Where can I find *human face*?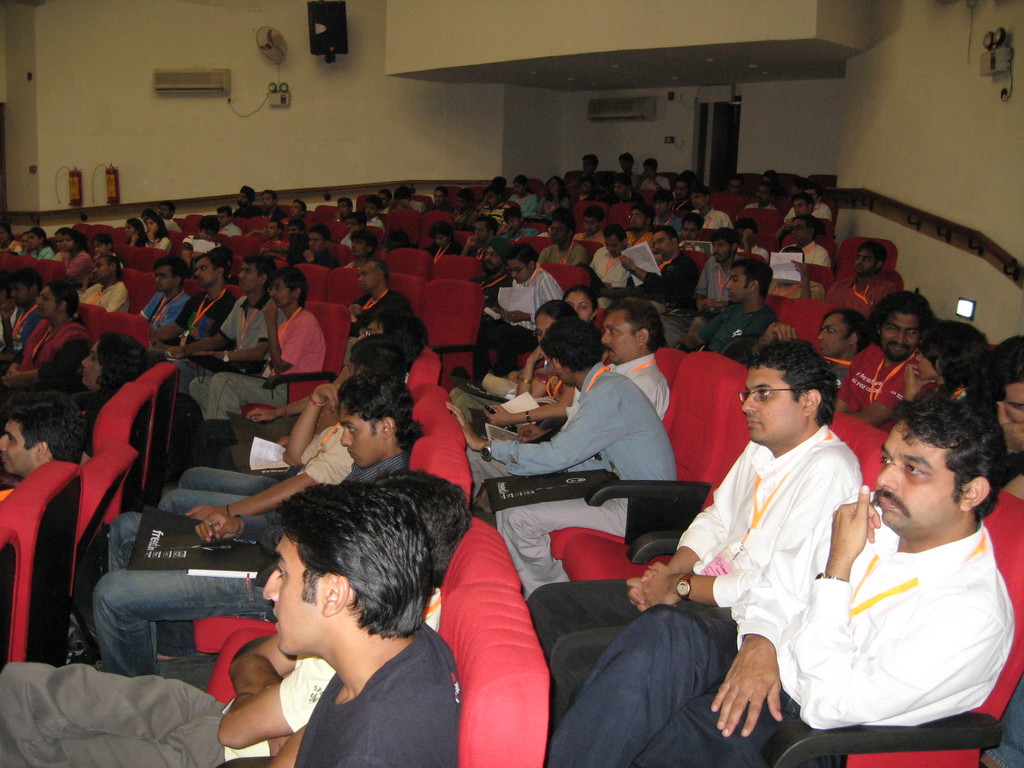
You can find it at (x1=341, y1=408, x2=380, y2=468).
